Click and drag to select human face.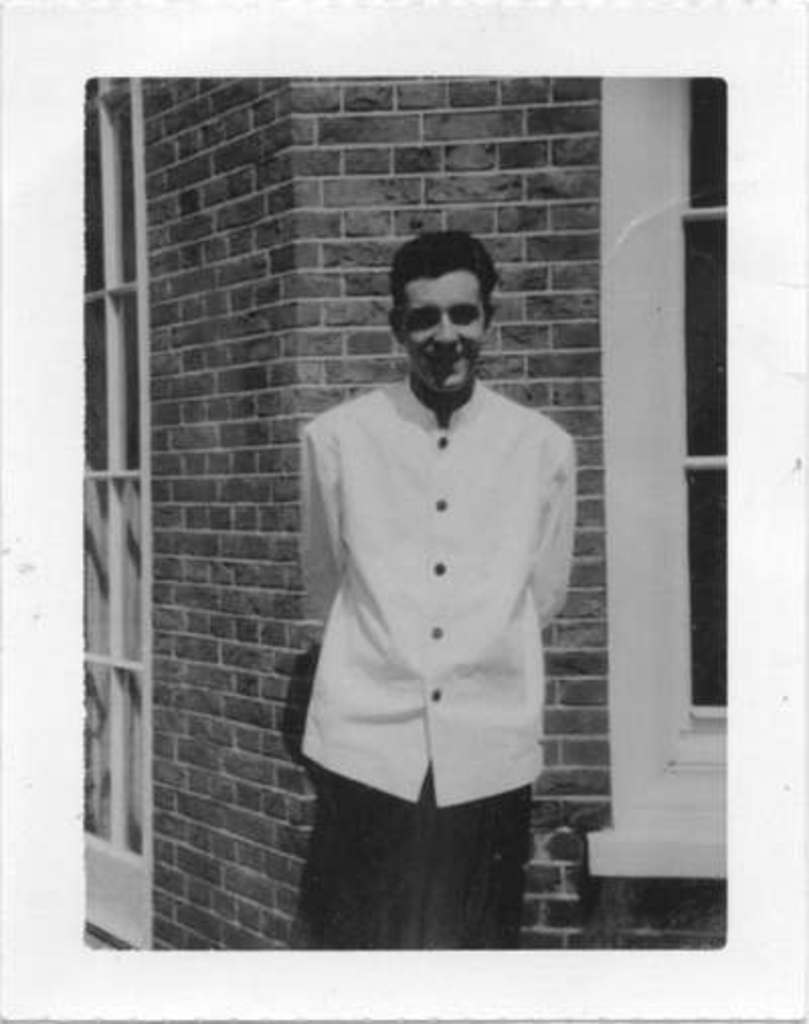
Selection: (left=400, top=269, right=477, bottom=391).
